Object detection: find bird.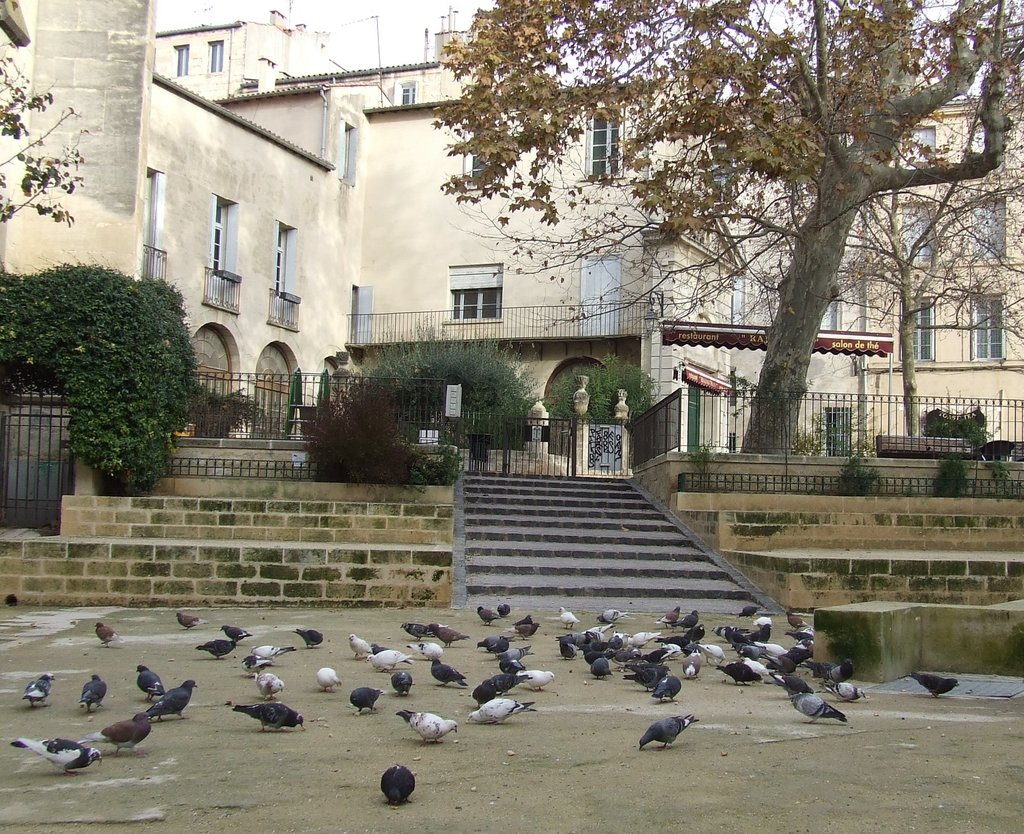
bbox(199, 636, 239, 662).
